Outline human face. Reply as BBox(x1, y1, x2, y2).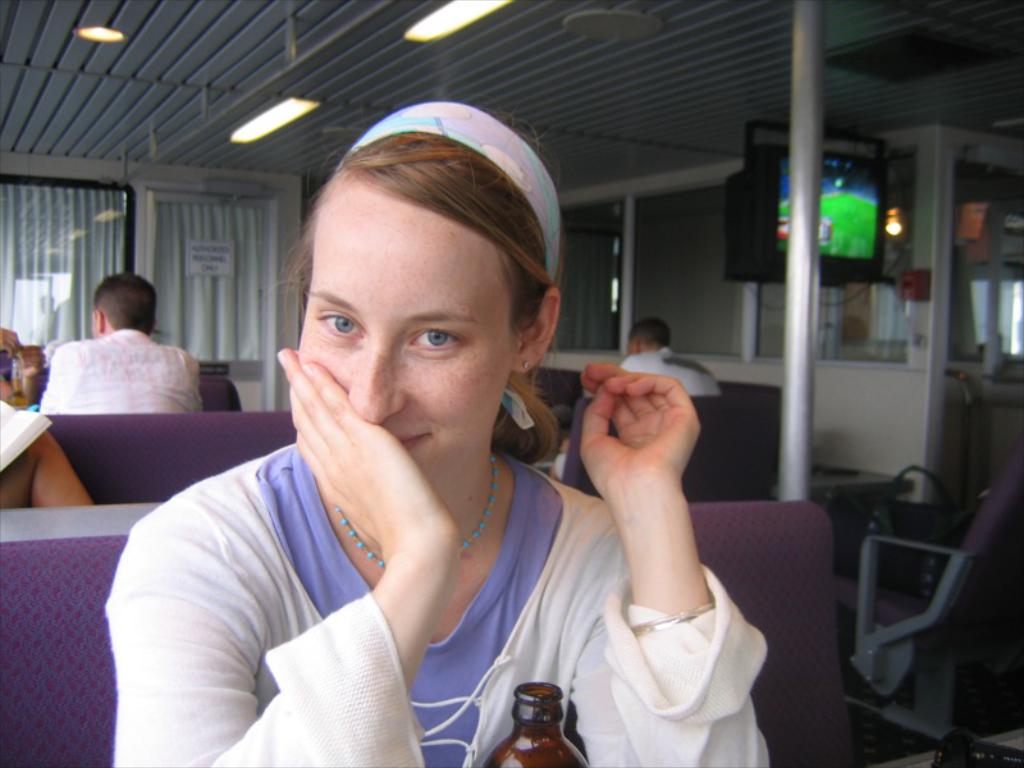
BBox(301, 191, 517, 471).
